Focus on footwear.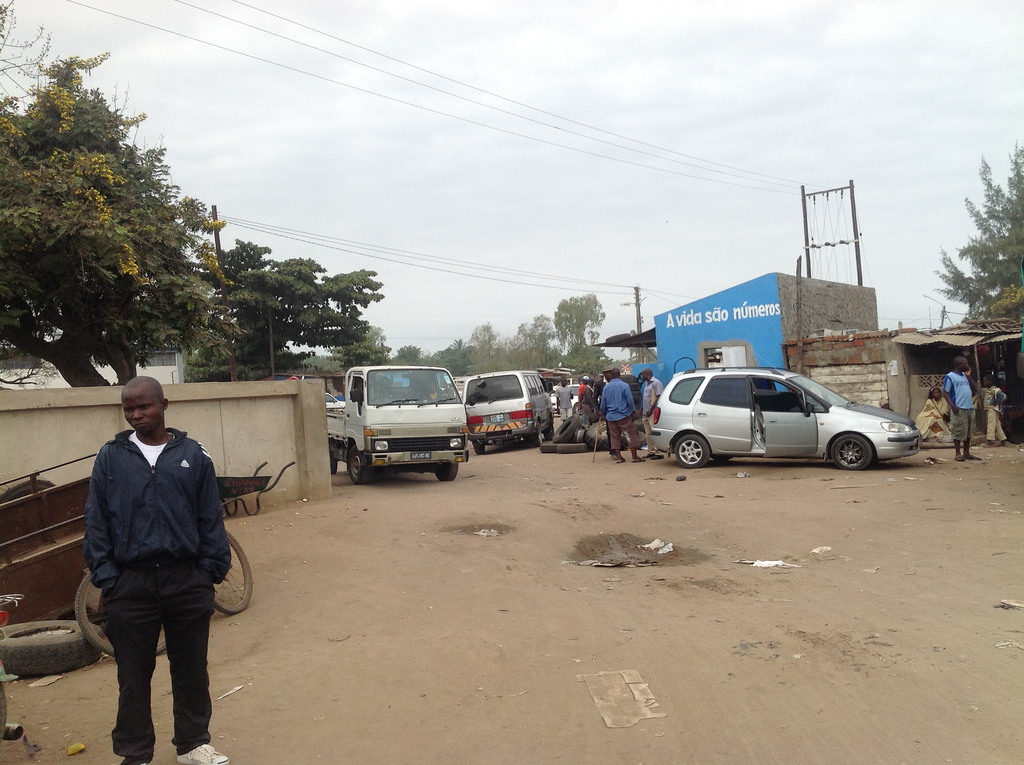
Focused at 176,739,229,764.
